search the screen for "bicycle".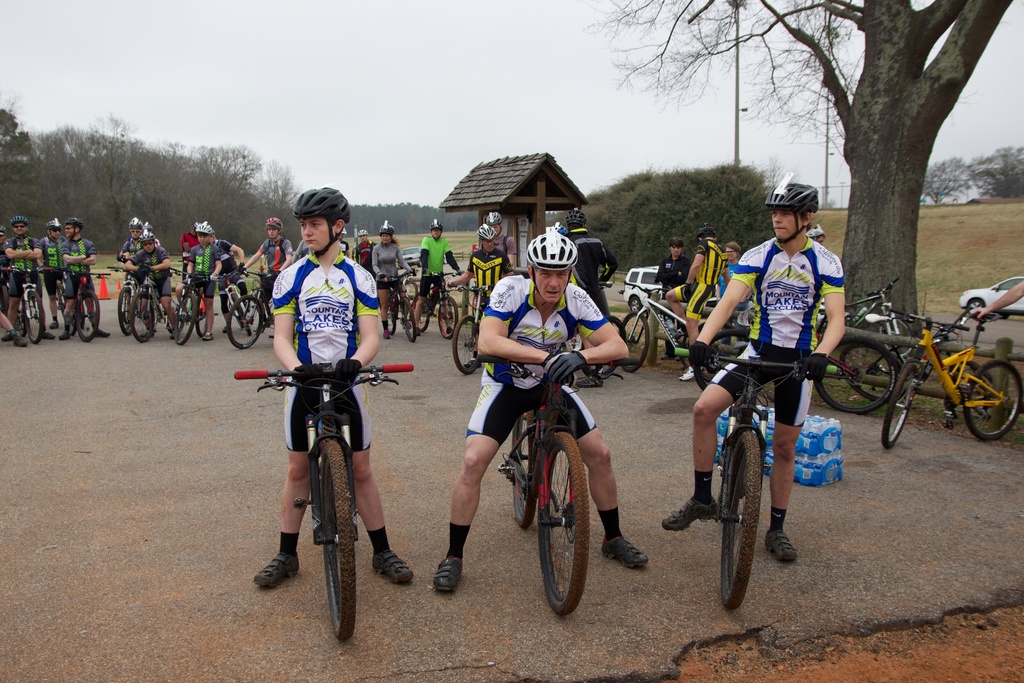
Found at (x1=616, y1=281, x2=694, y2=377).
